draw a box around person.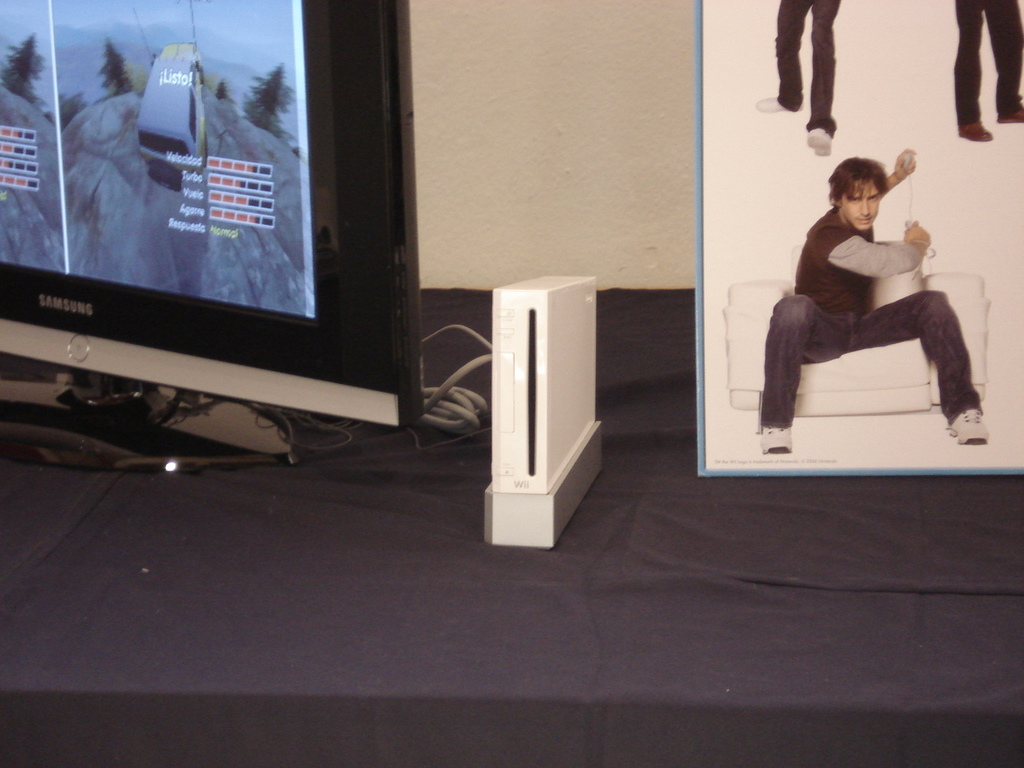
756:144:992:458.
